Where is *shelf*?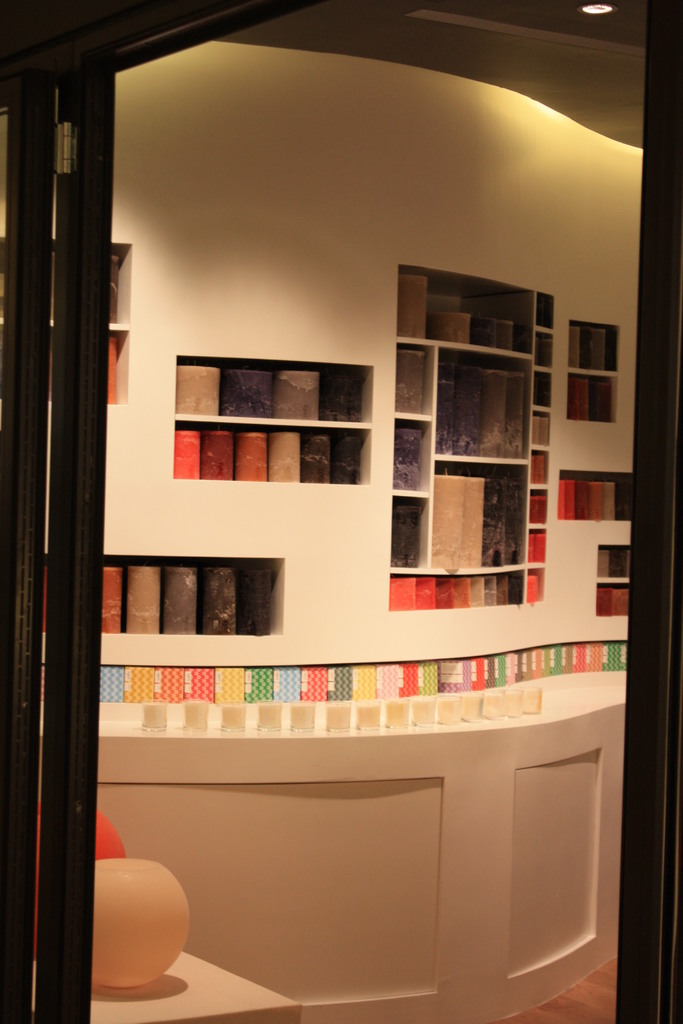
535, 363, 556, 415.
